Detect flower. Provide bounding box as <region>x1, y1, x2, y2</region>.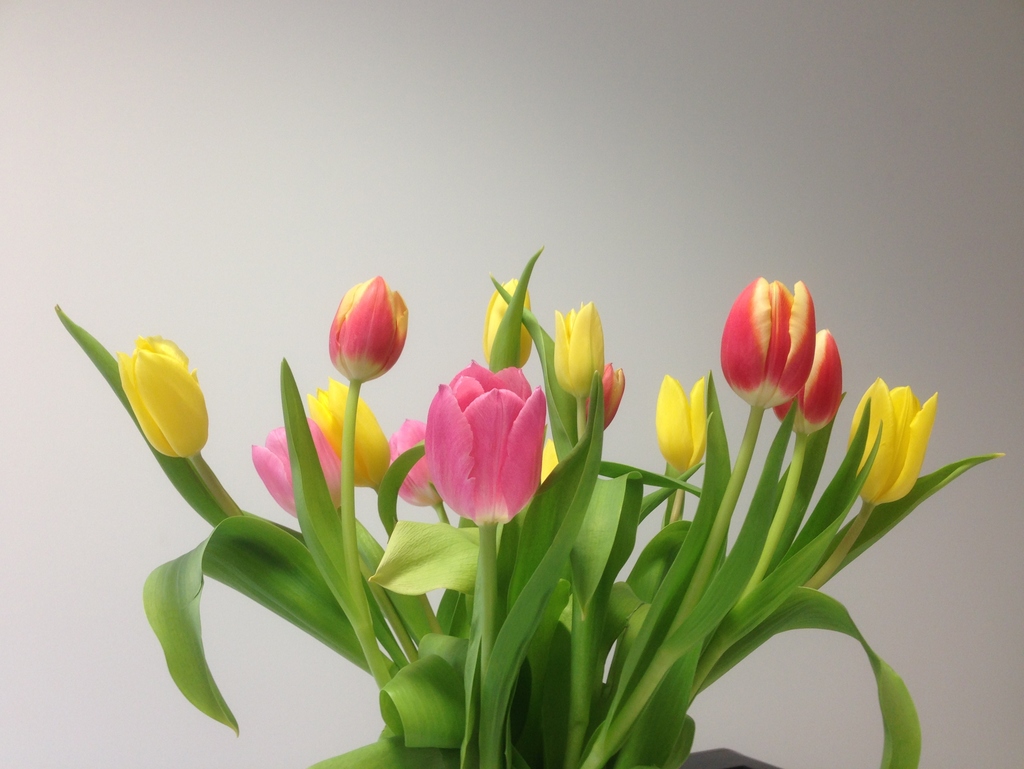
<region>717, 273, 818, 410</region>.
